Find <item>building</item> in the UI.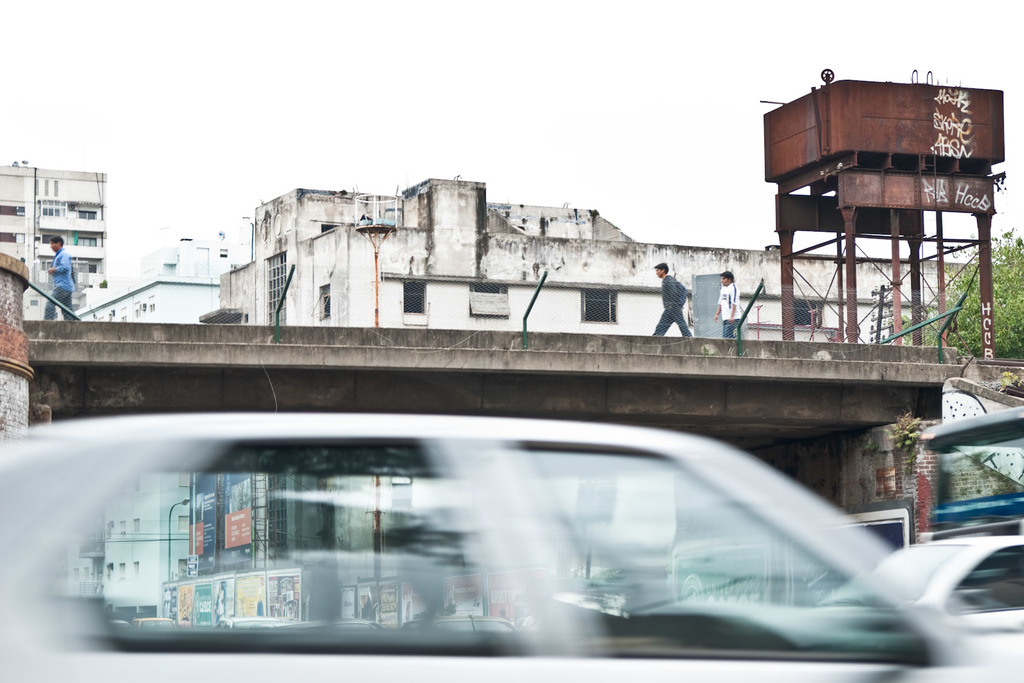
UI element at x1=74 y1=237 x2=237 y2=325.
